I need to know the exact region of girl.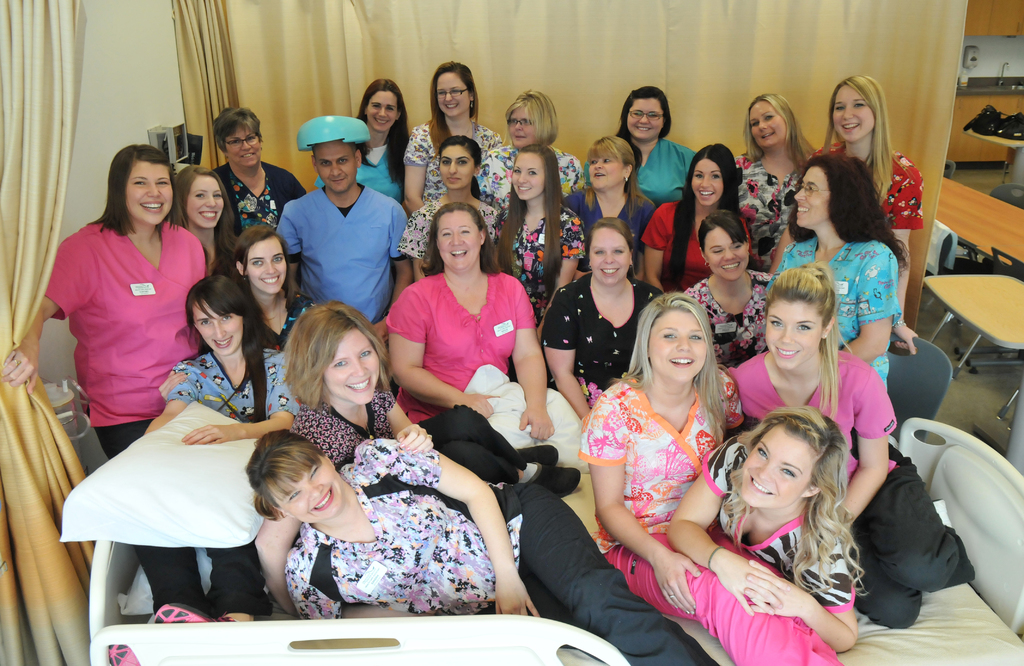
Region: 490/147/588/346.
